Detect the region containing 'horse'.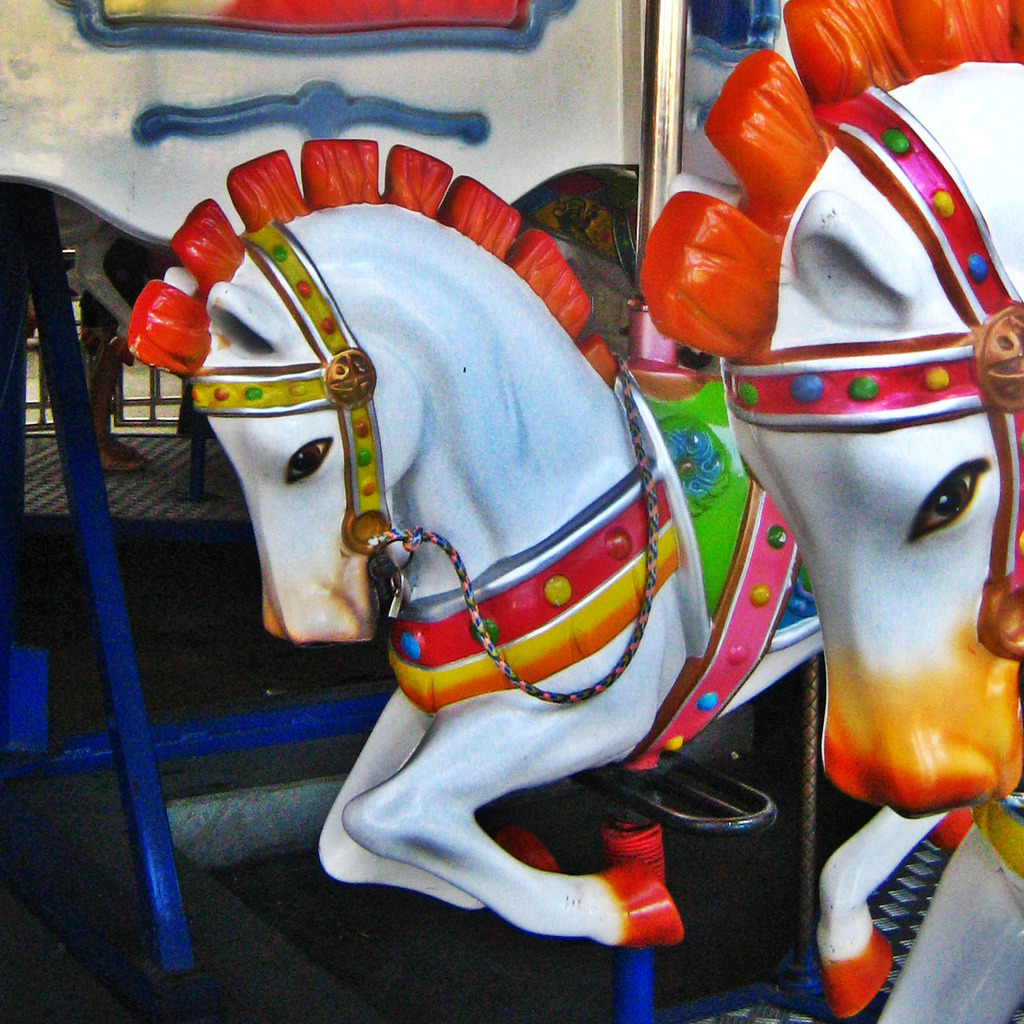
634 0 1023 1023.
